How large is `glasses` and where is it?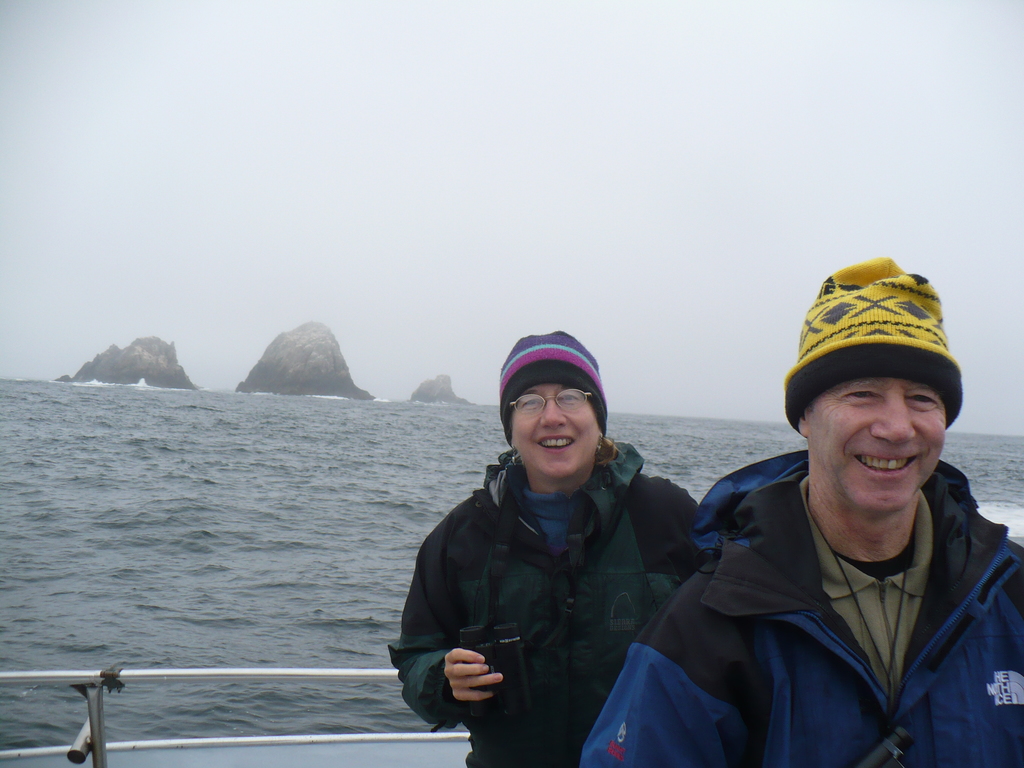
Bounding box: bbox=[507, 387, 592, 420].
